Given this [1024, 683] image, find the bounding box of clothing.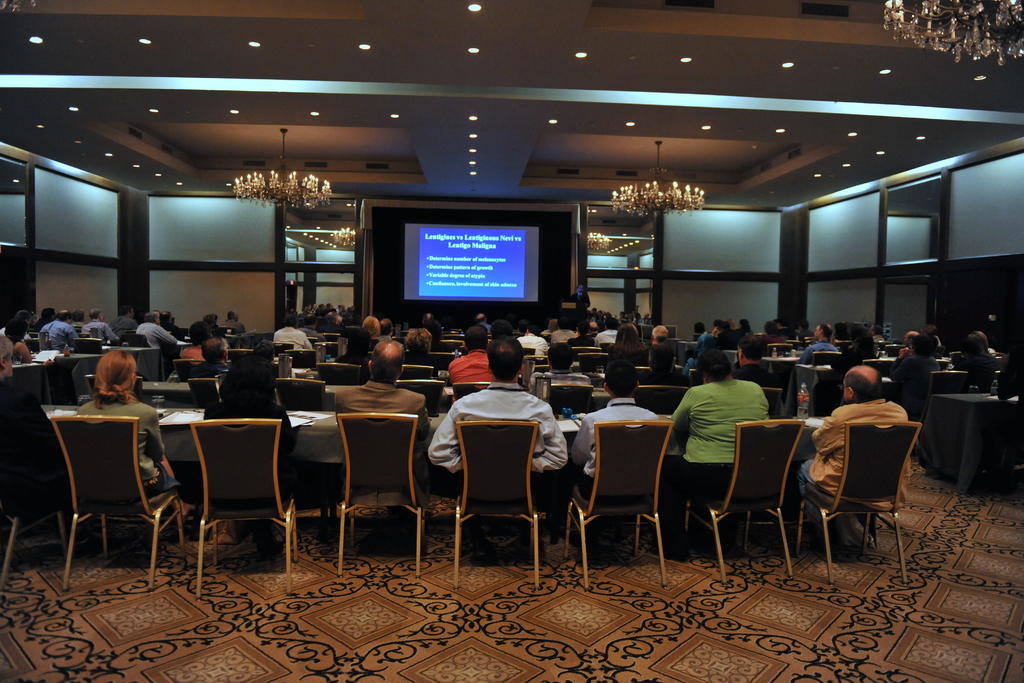
222 350 281 393.
